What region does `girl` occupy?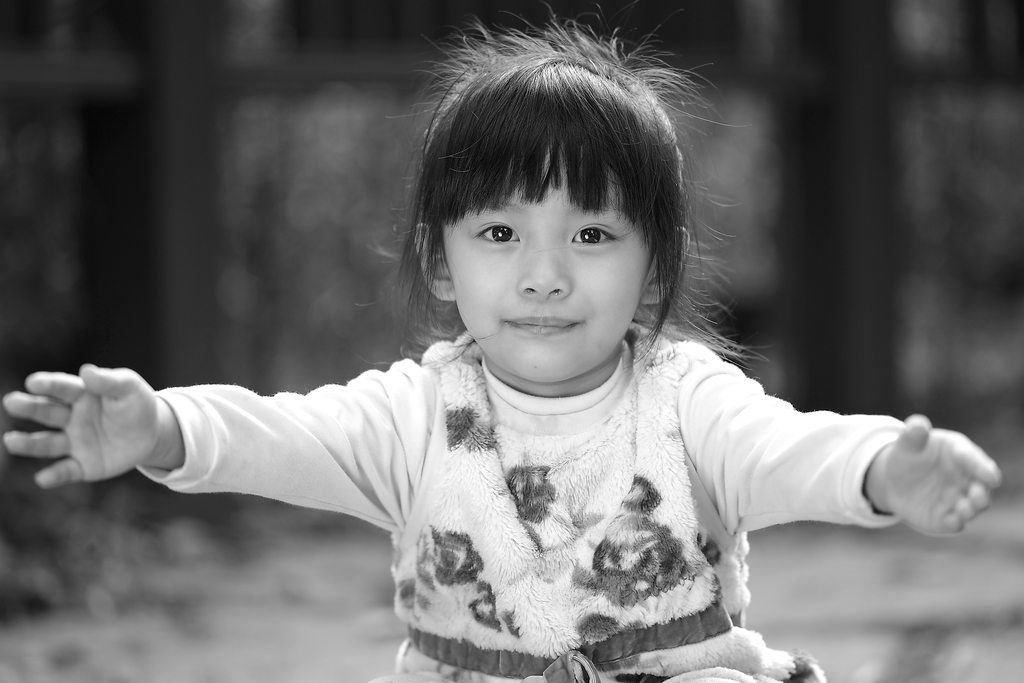
l=4, t=13, r=1005, b=682.
